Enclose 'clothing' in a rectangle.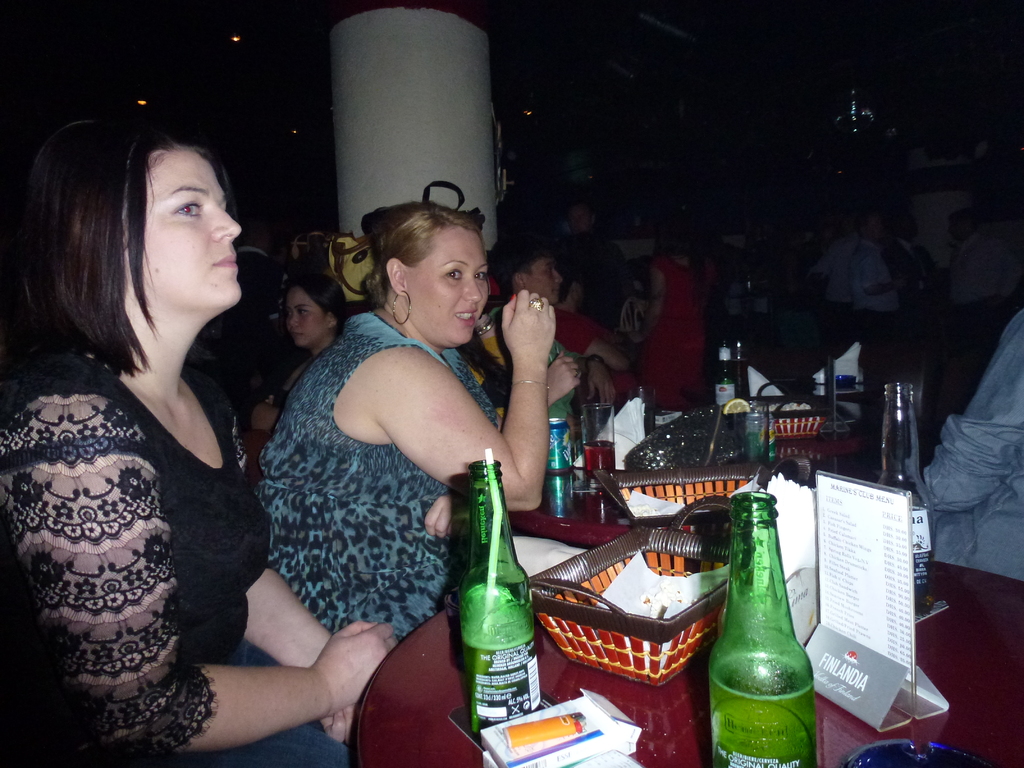
crop(922, 310, 1023, 580).
